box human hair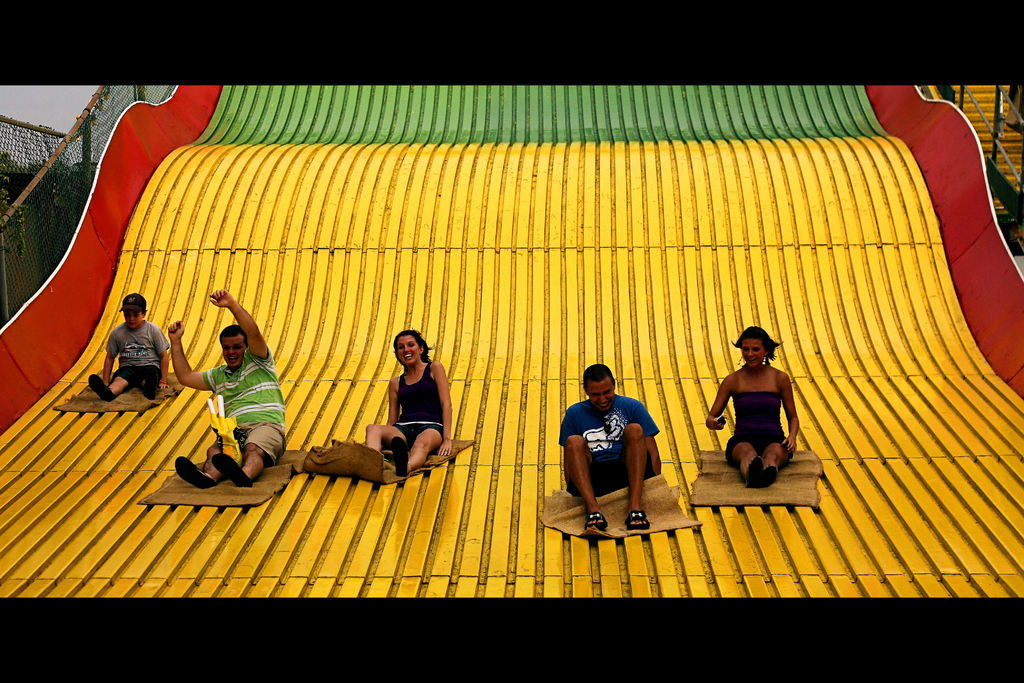
[x1=733, y1=322, x2=783, y2=365]
